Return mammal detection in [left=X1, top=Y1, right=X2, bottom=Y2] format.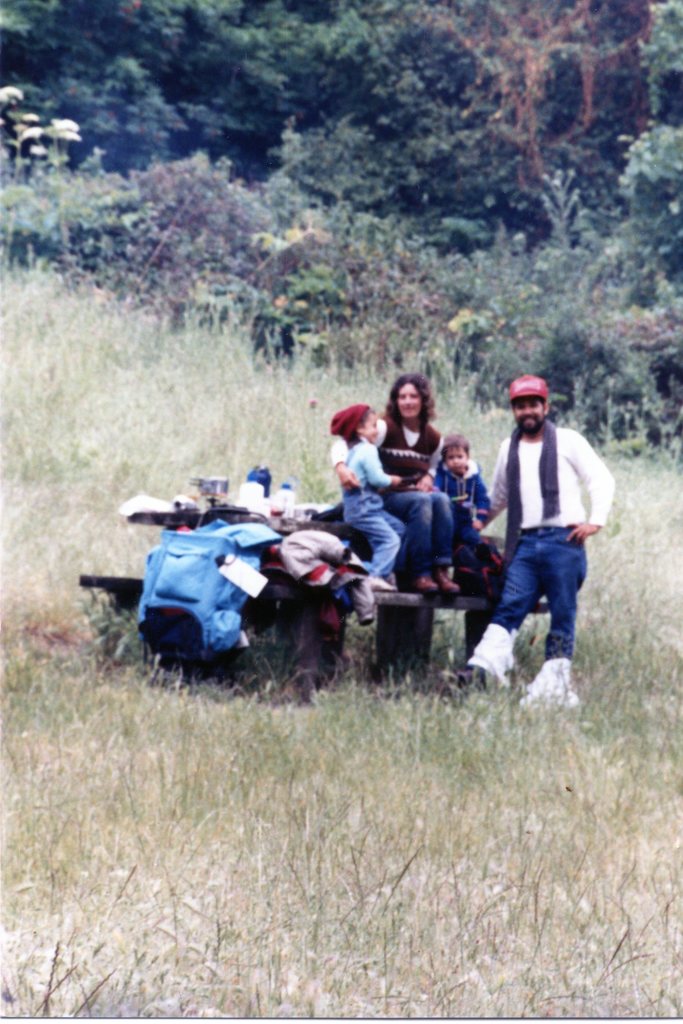
[left=423, top=433, right=491, bottom=586].
